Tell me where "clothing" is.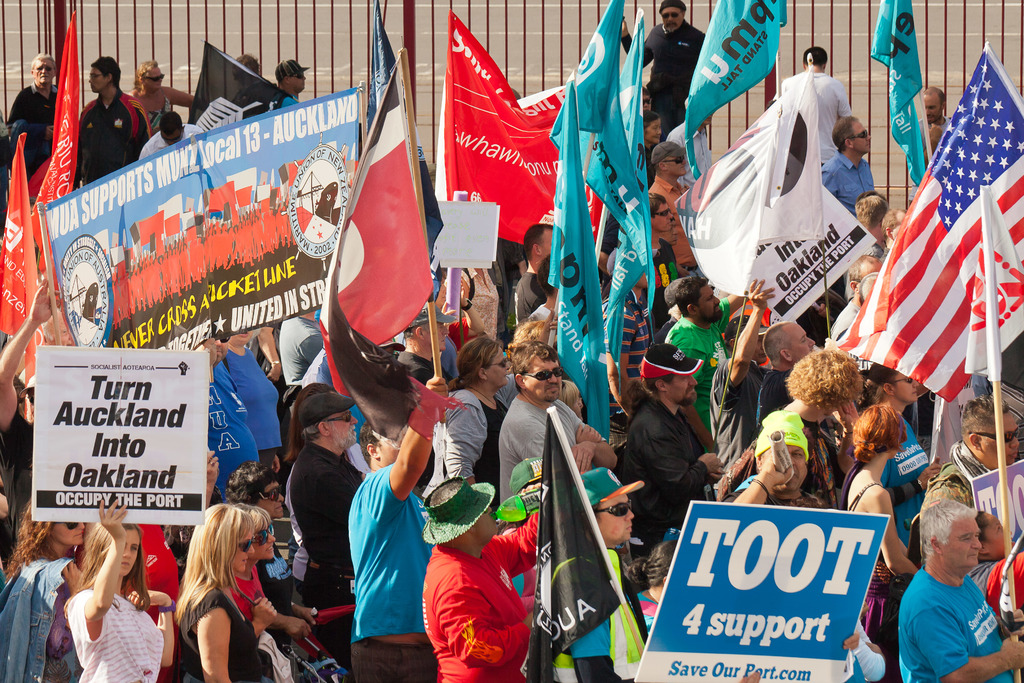
"clothing" is at 282, 445, 366, 643.
